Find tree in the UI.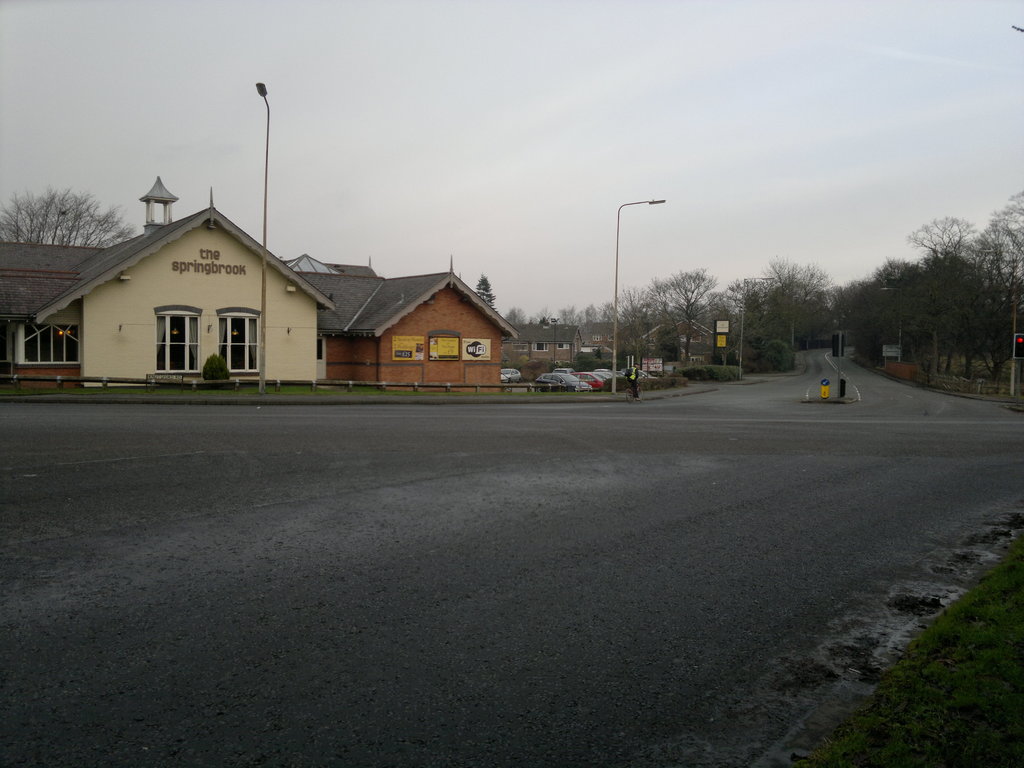
UI element at [657, 308, 684, 364].
